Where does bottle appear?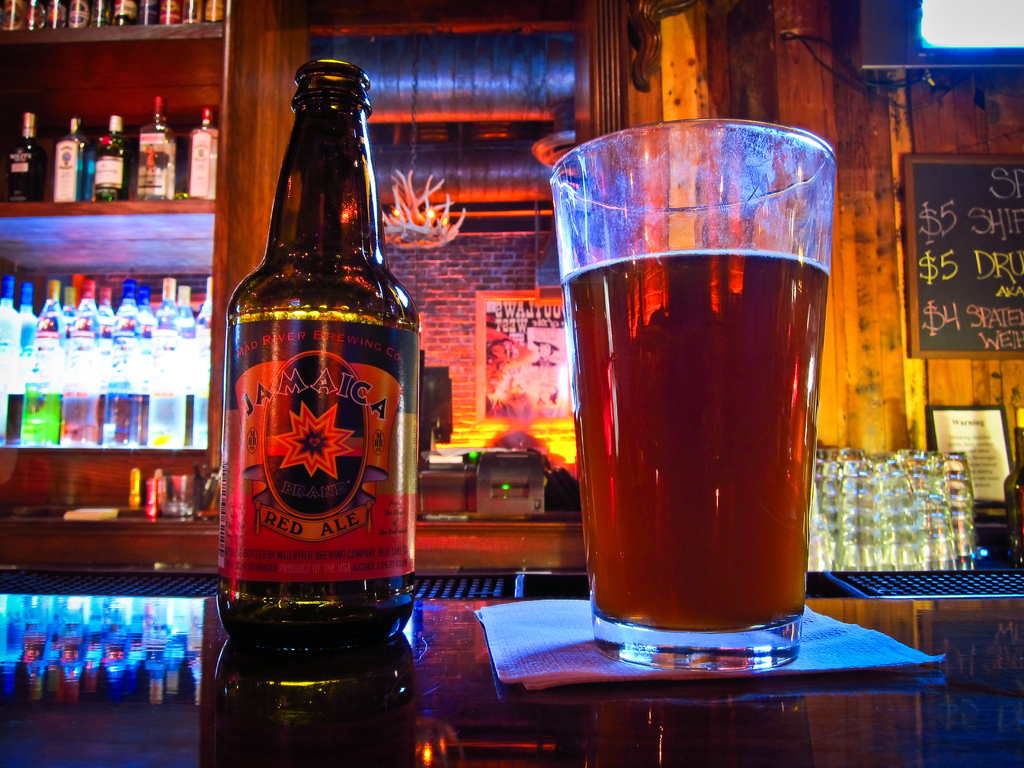
Appears at [67, 270, 83, 314].
